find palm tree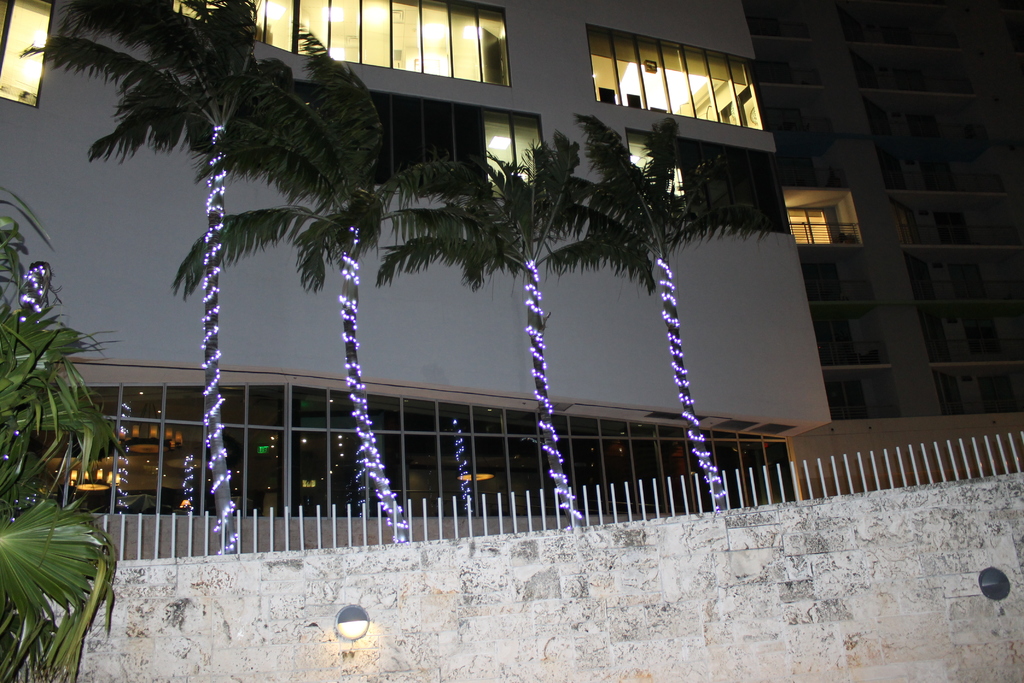
<box>238,25,406,554</box>
